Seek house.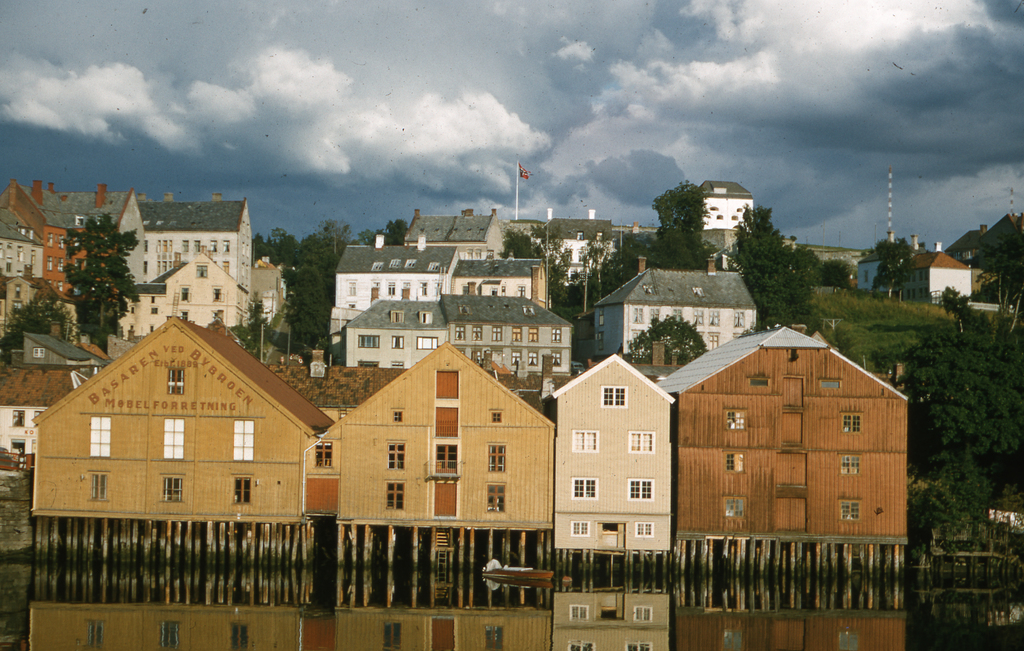
region(107, 249, 253, 344).
